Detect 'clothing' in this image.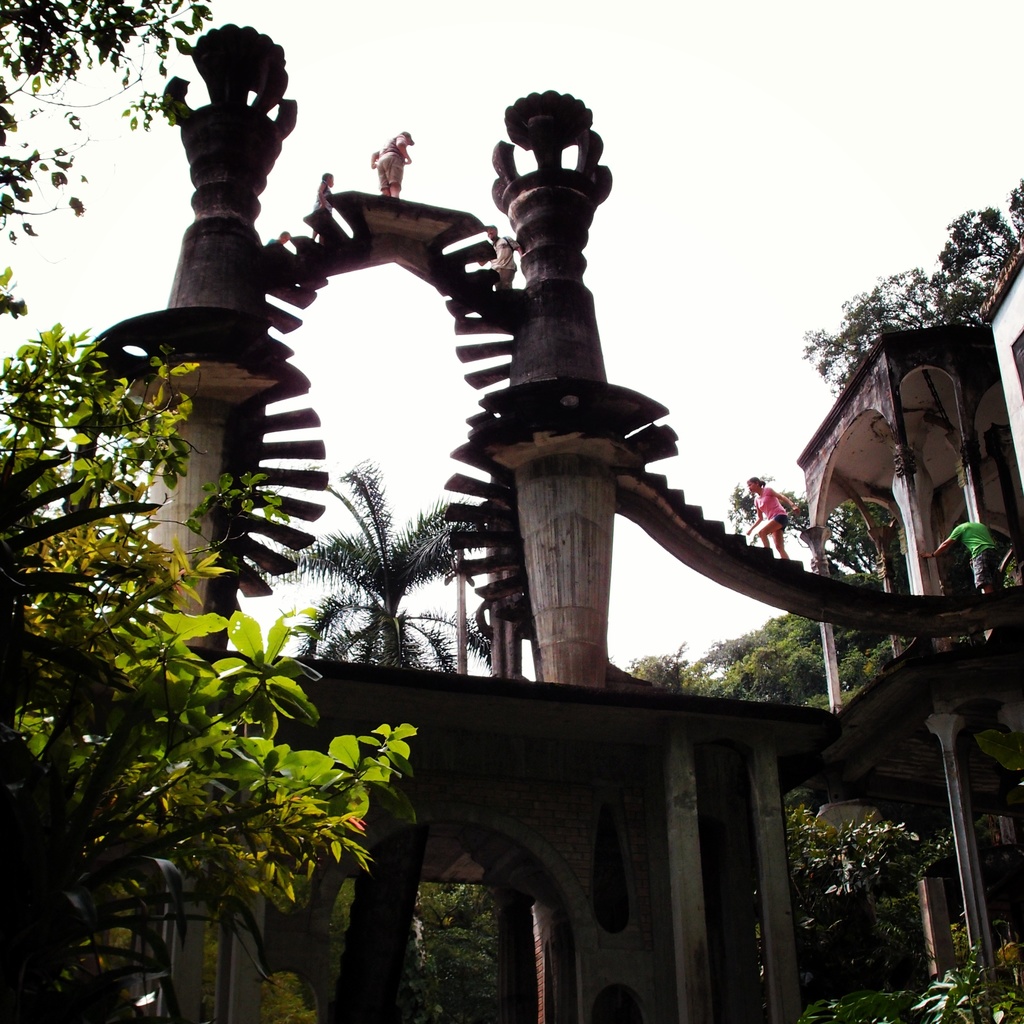
Detection: 752:486:785:525.
